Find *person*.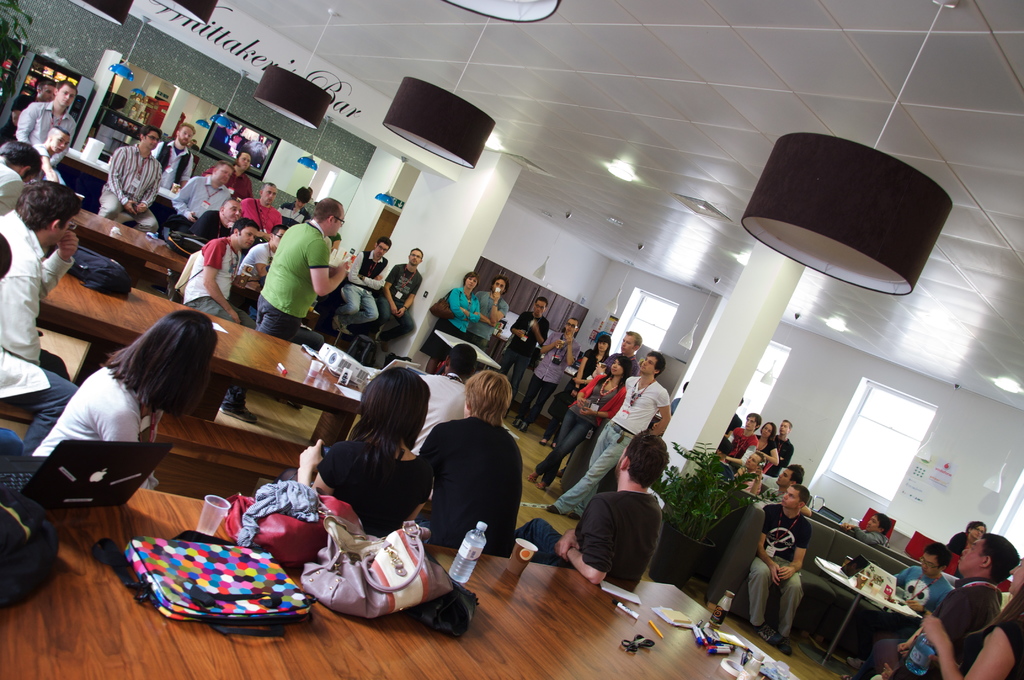
bbox(564, 353, 640, 528).
